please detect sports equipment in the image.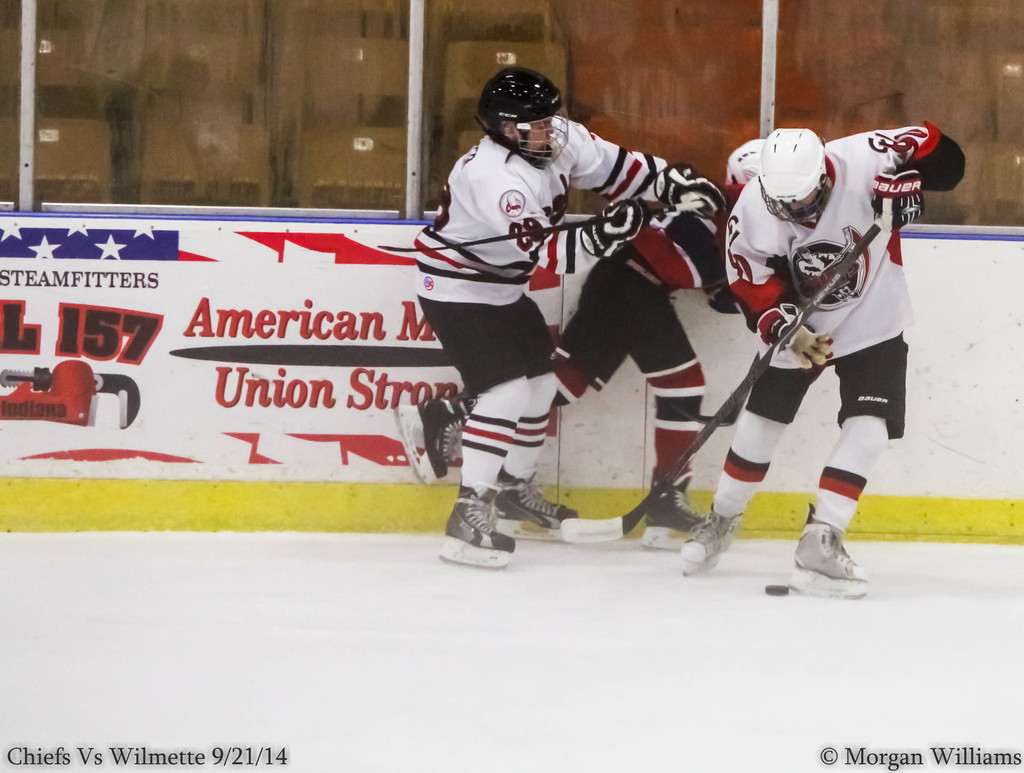
bbox(376, 216, 602, 249).
